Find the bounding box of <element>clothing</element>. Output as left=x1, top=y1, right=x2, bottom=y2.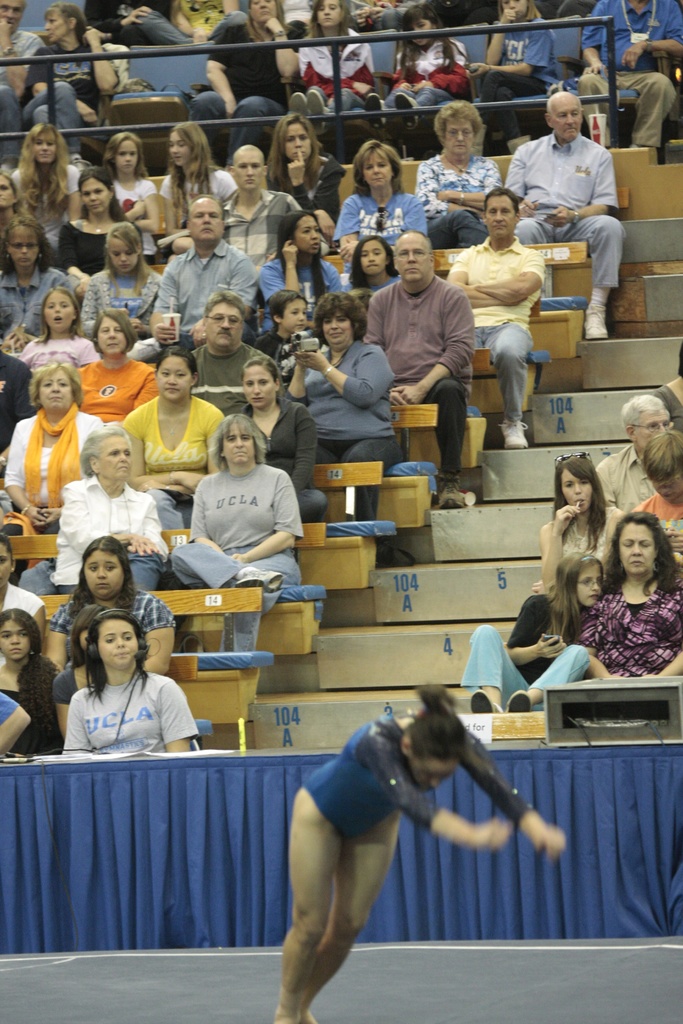
left=48, top=477, right=156, bottom=584.
